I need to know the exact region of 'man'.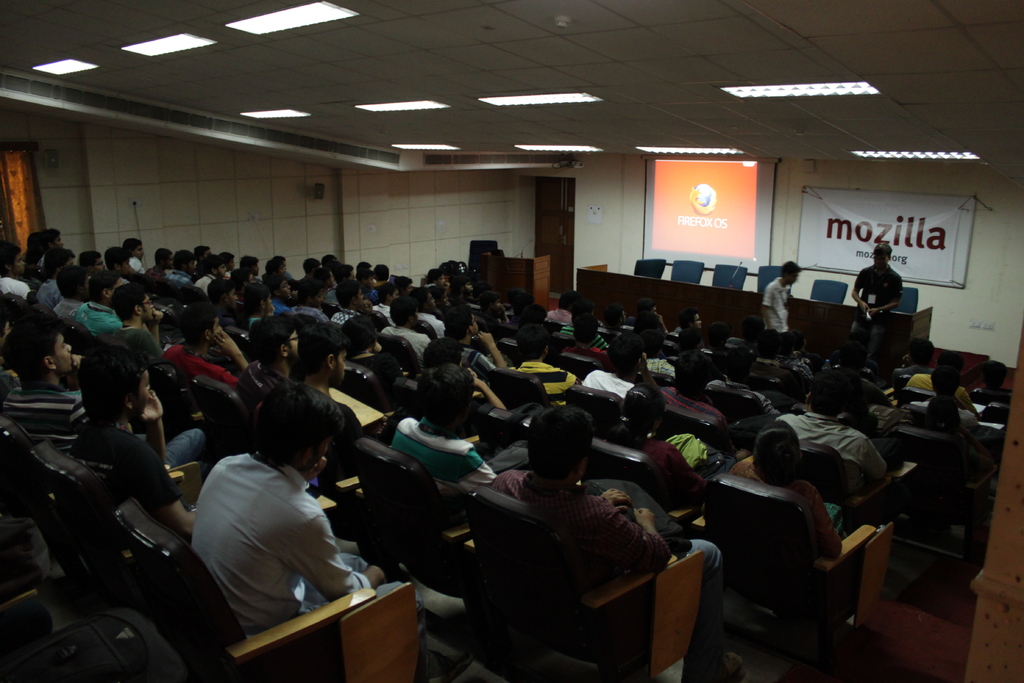
Region: {"x1": 162, "y1": 403, "x2": 391, "y2": 661}.
